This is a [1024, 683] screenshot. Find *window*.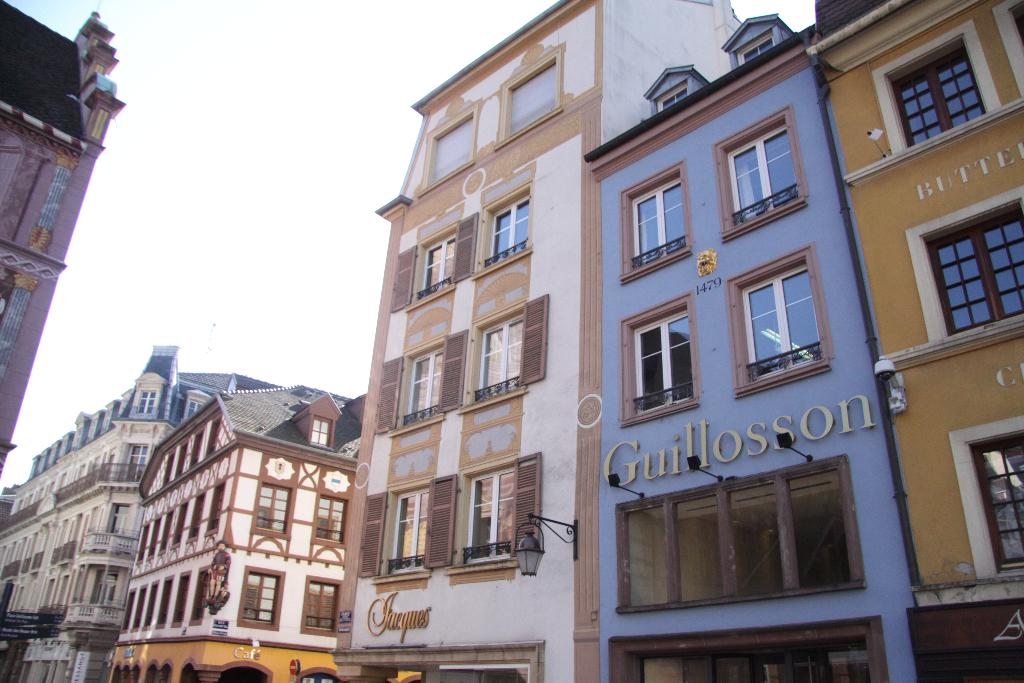
Bounding box: (404, 338, 447, 425).
